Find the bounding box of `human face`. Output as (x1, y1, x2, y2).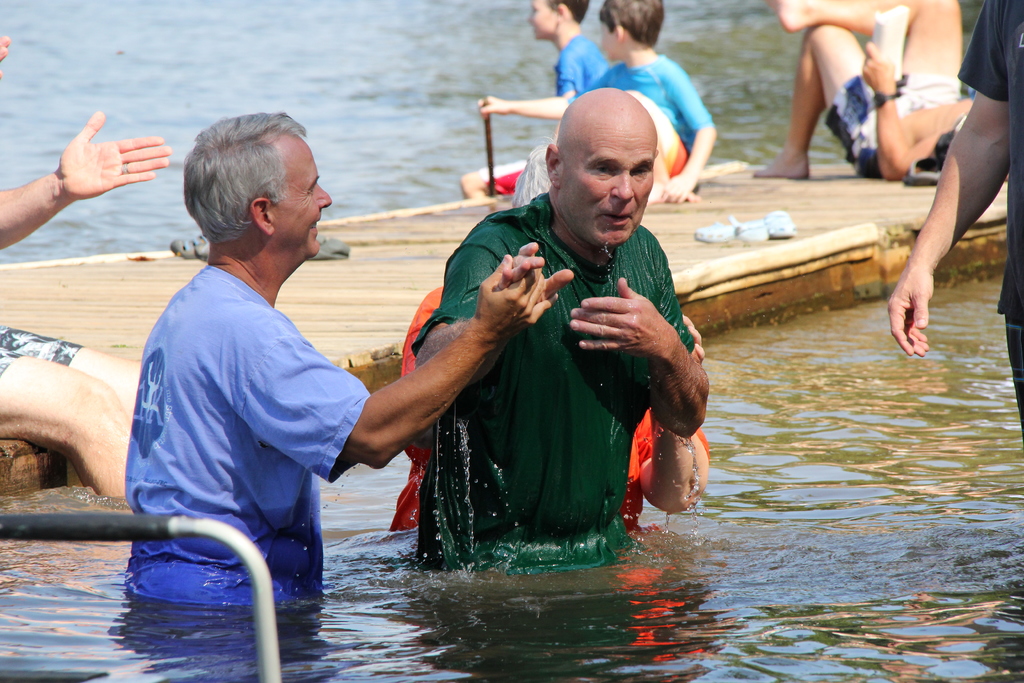
(524, 0, 556, 42).
